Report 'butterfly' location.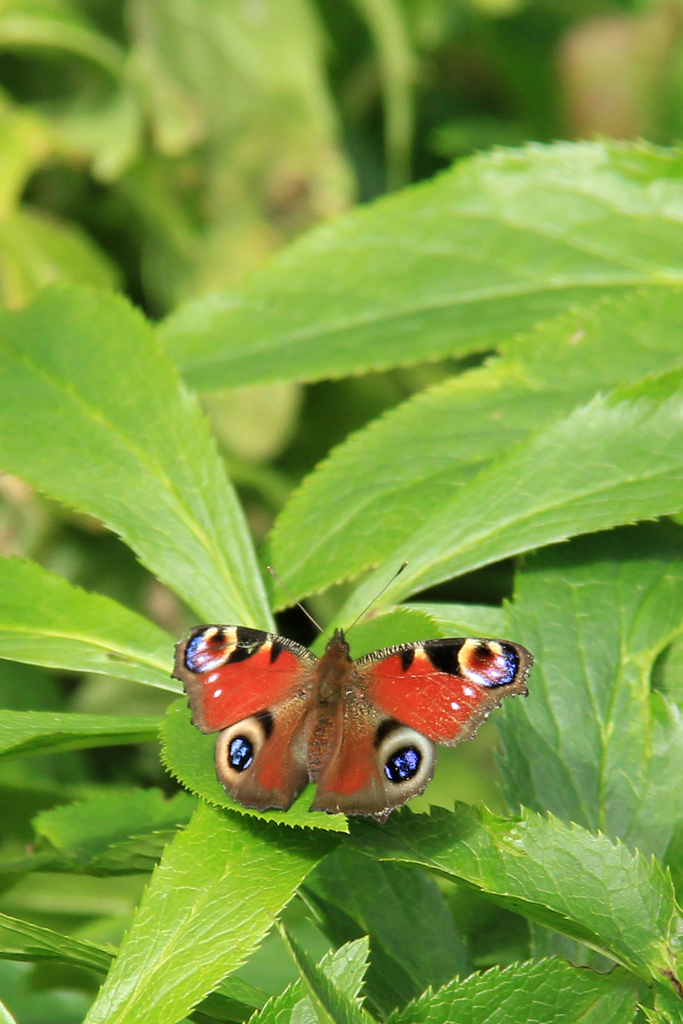
Report: BBox(155, 574, 533, 851).
